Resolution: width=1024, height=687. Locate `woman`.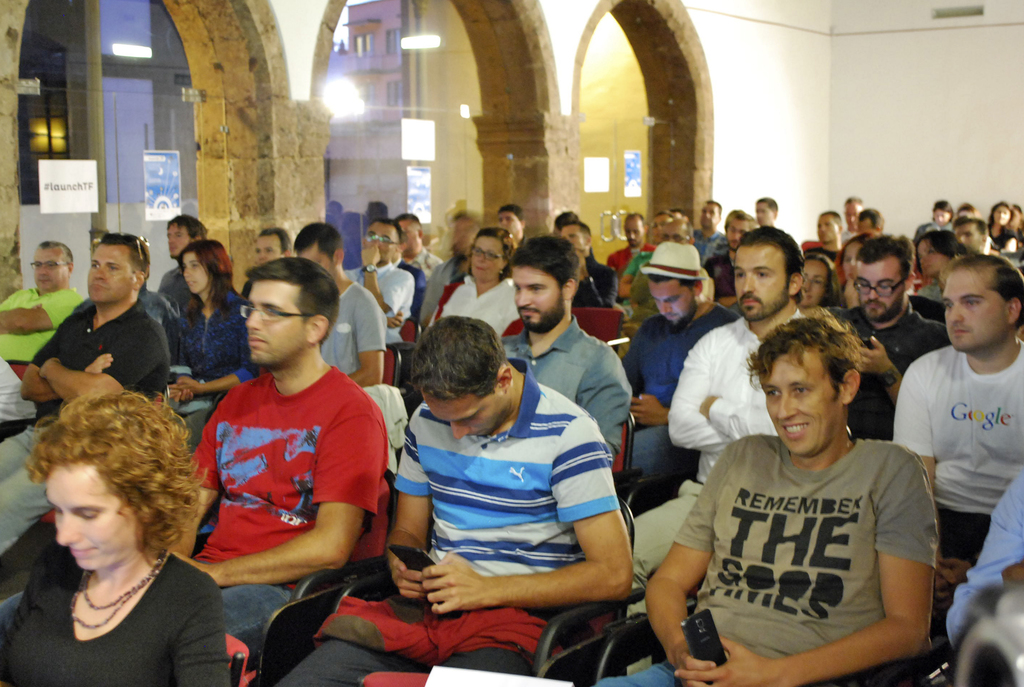
(913, 226, 965, 293).
